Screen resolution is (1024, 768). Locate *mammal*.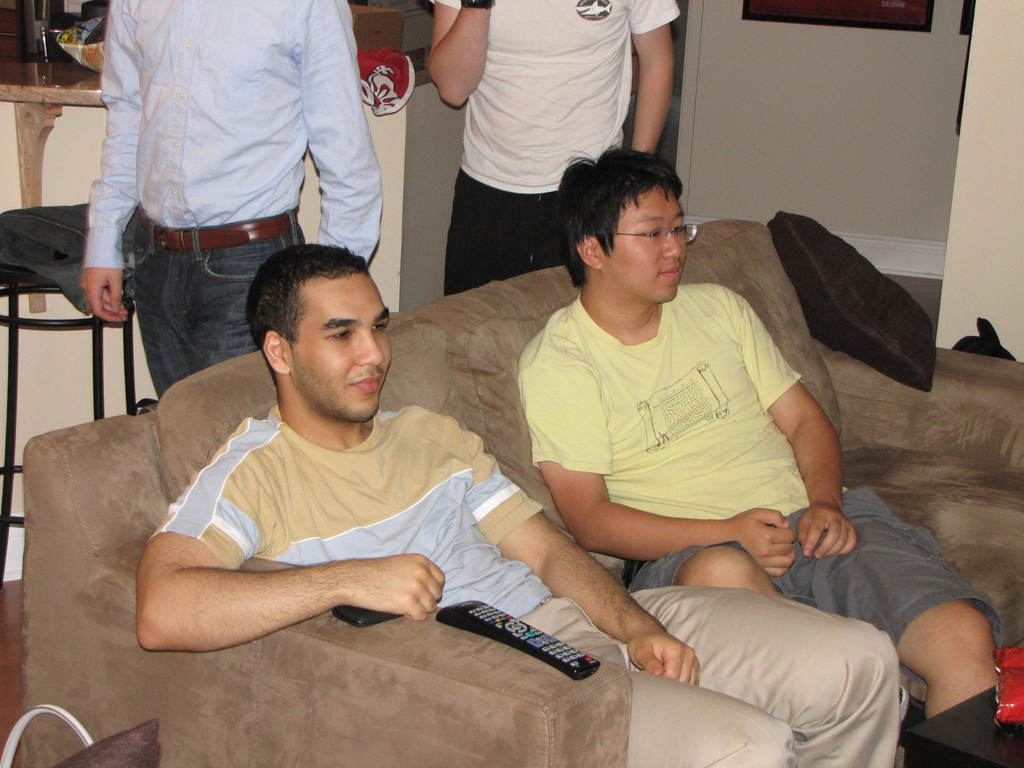
box=[80, 0, 382, 403].
